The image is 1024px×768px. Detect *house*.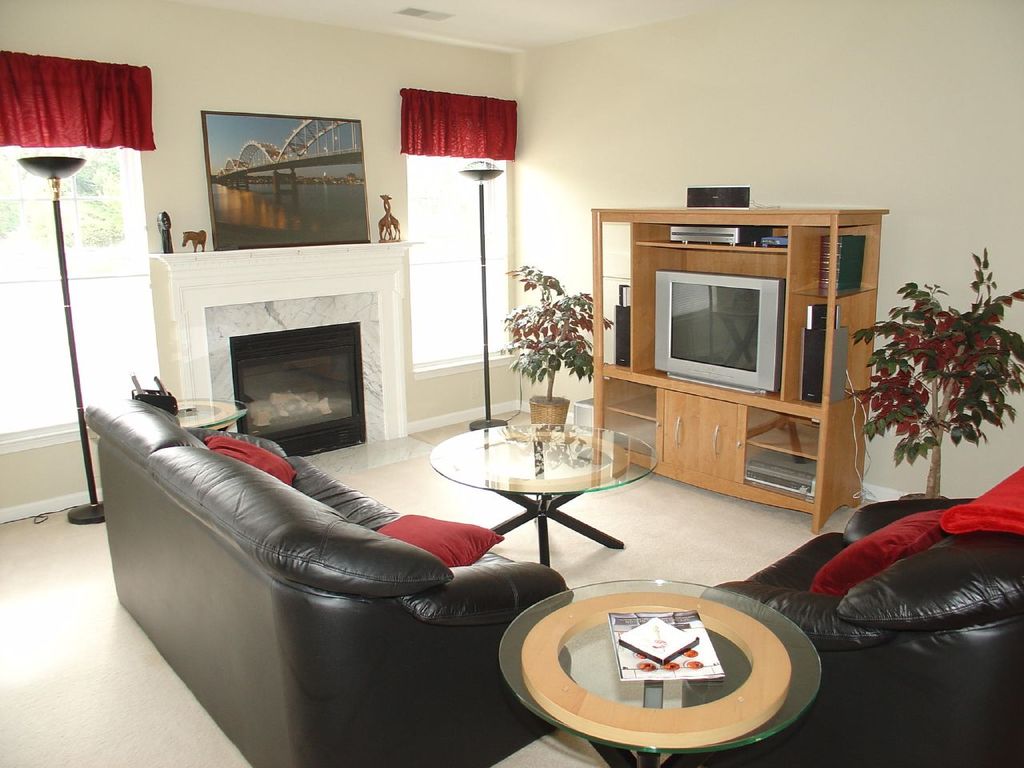
Detection: (x1=0, y1=0, x2=1023, y2=758).
